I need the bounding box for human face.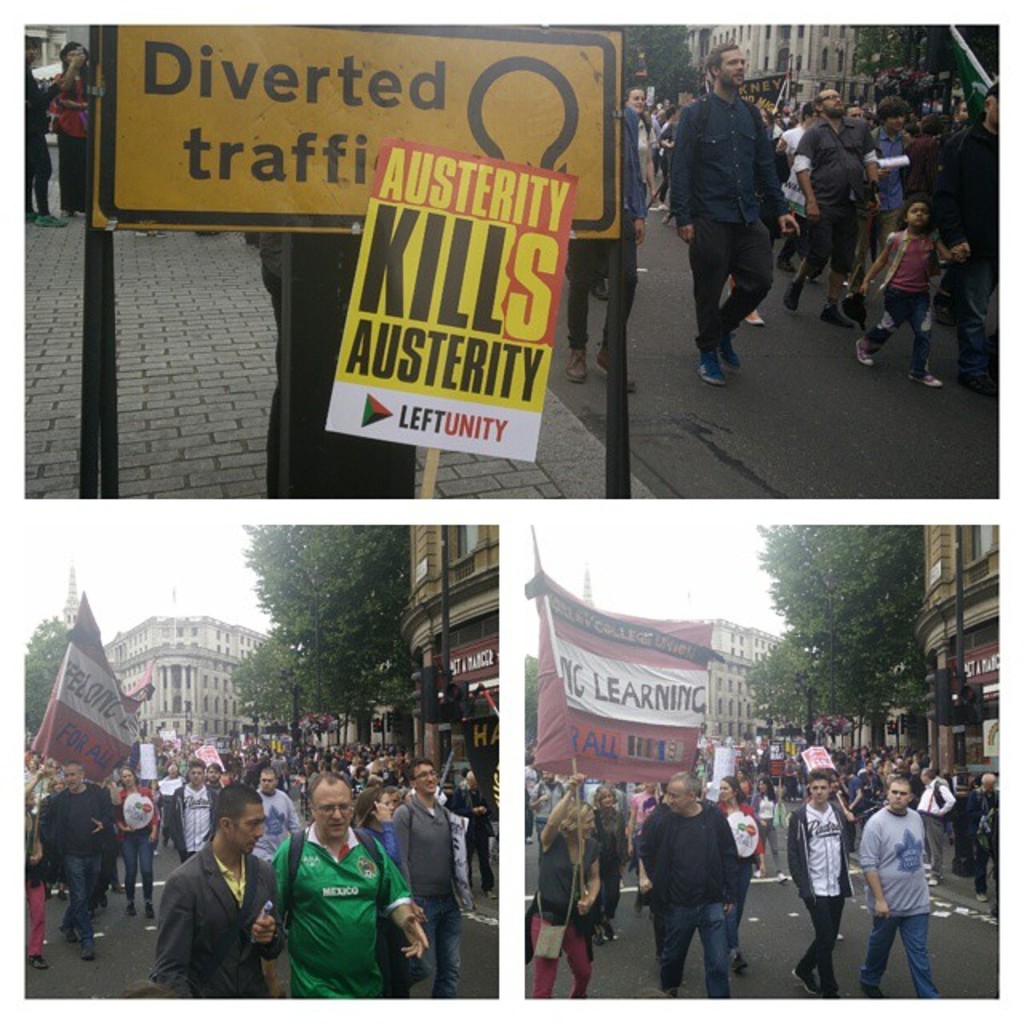
Here it is: 62,762,82,790.
